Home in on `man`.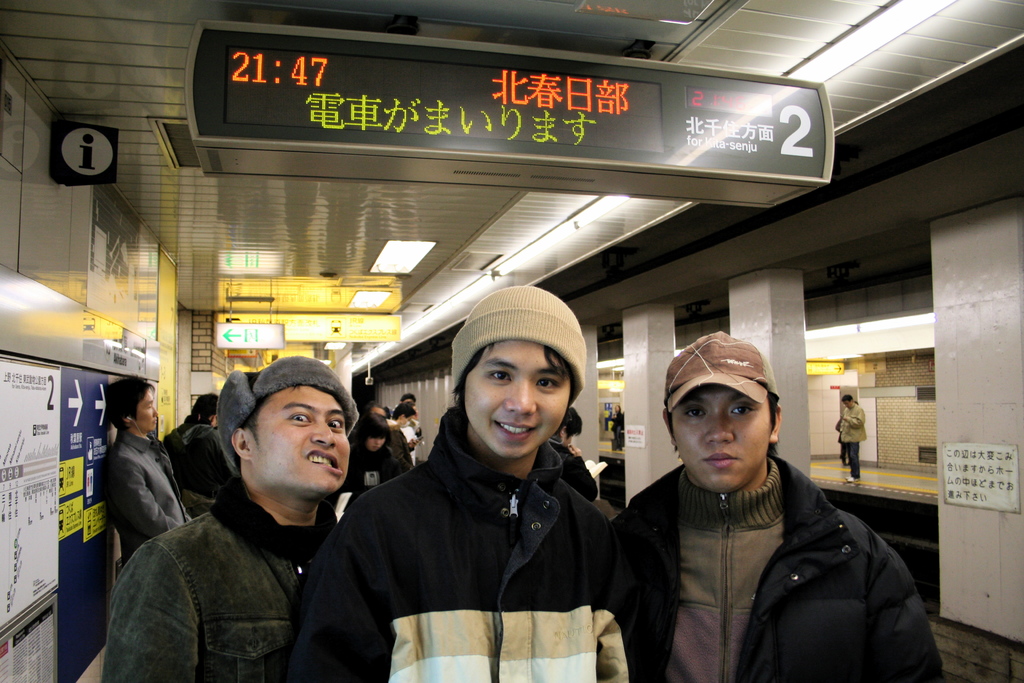
Homed in at (97,350,401,682).
